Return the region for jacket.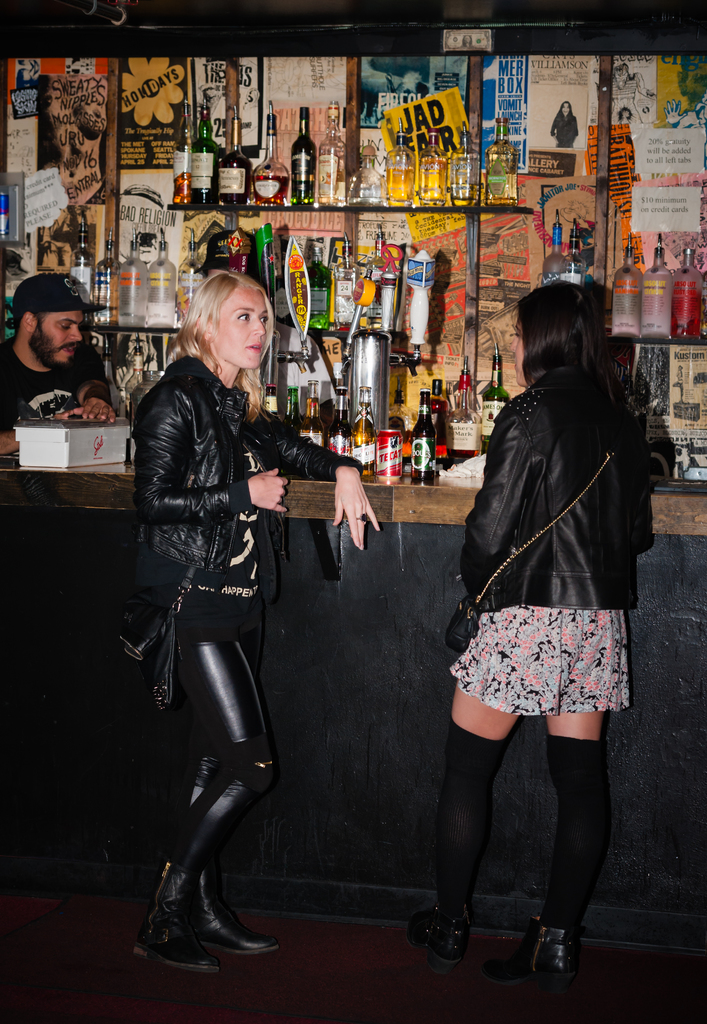
BBox(120, 310, 306, 611).
